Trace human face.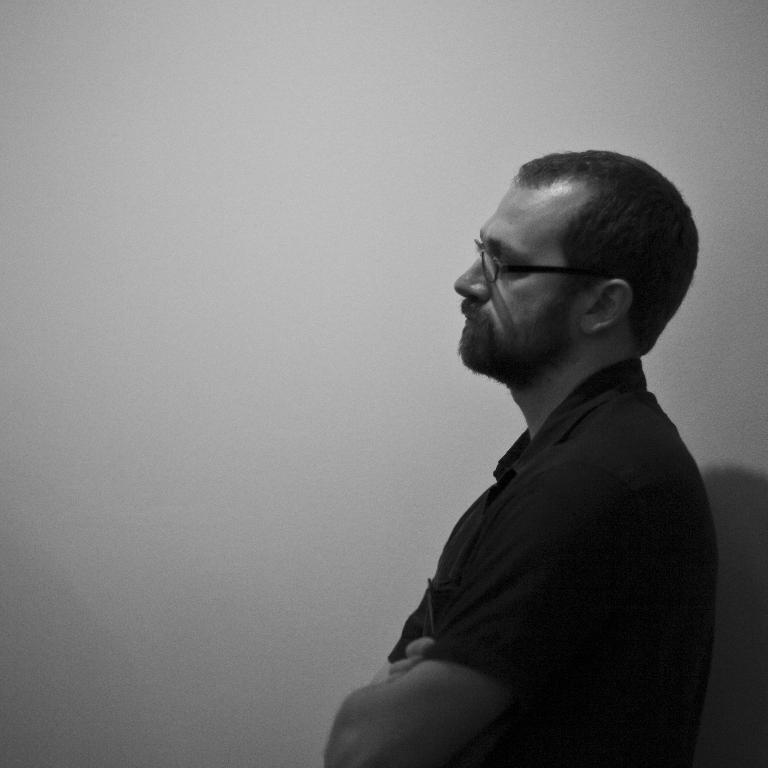
Traced to left=453, top=177, right=578, bottom=372.
